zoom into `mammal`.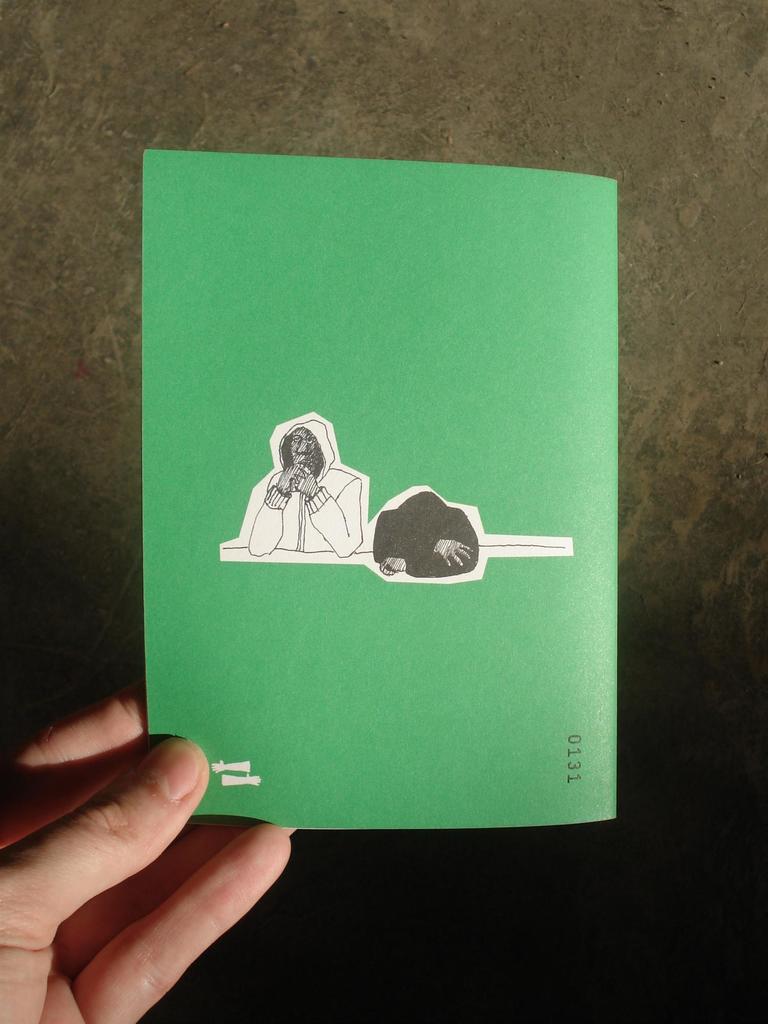
Zoom target: [x1=0, y1=700, x2=301, y2=1023].
